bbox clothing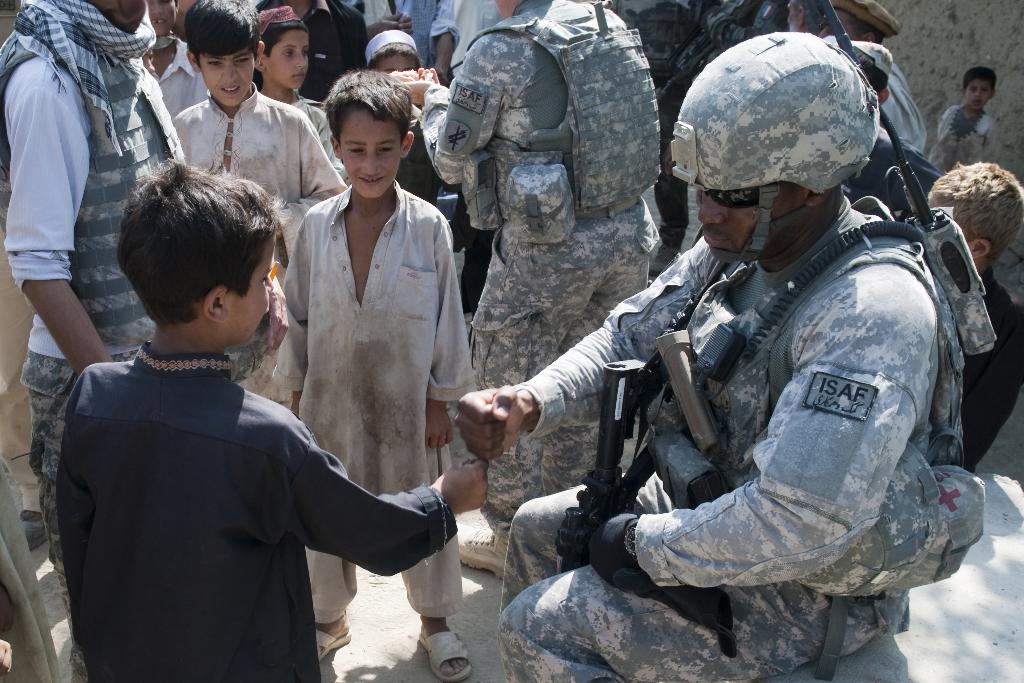
926, 94, 1002, 177
